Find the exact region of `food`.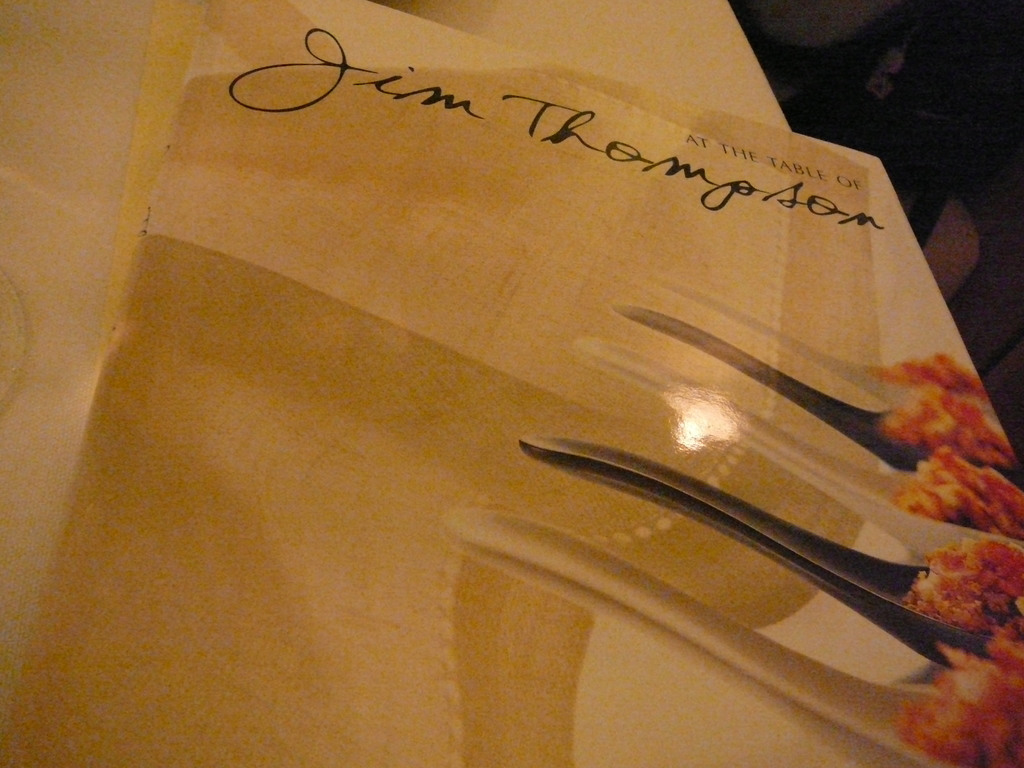
Exact region: <region>898, 536, 1023, 642</region>.
